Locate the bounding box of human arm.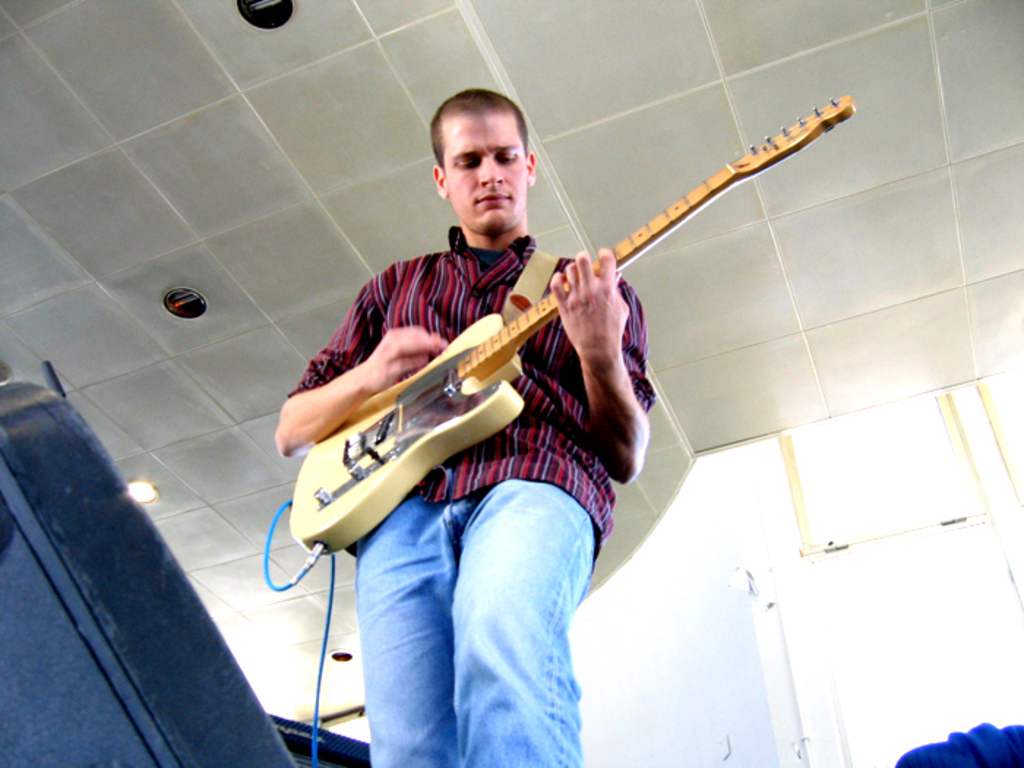
Bounding box: {"left": 553, "top": 237, "right": 655, "bottom": 489}.
